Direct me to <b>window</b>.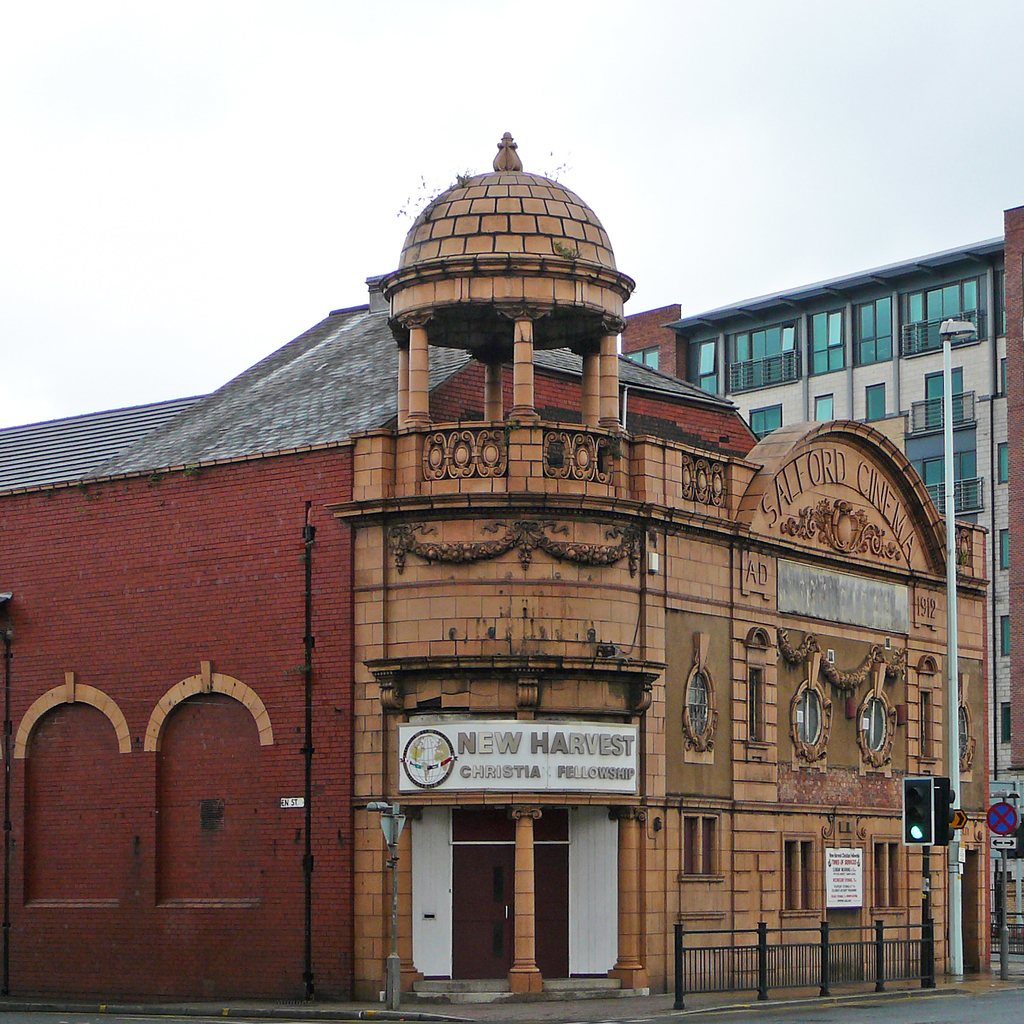
Direction: 858, 296, 893, 364.
